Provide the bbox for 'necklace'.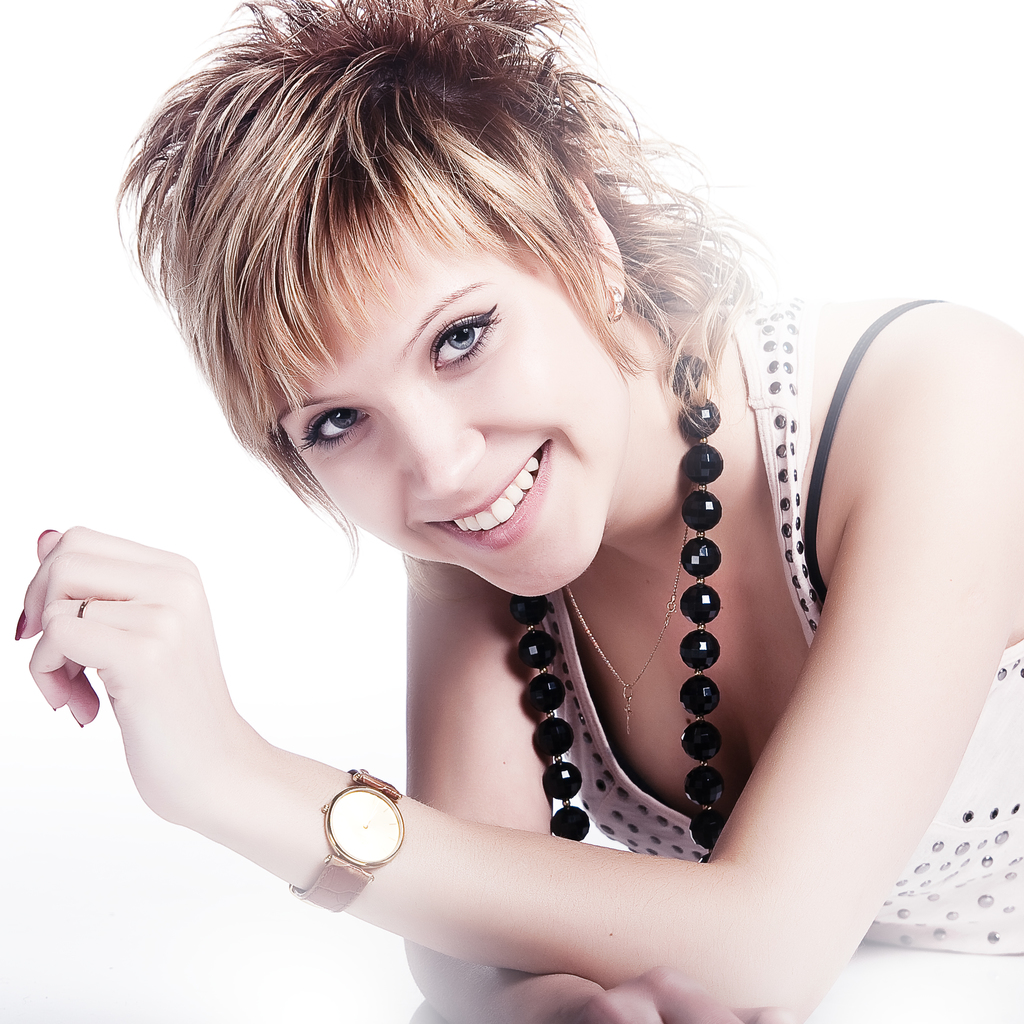
(x1=149, y1=476, x2=763, y2=870).
